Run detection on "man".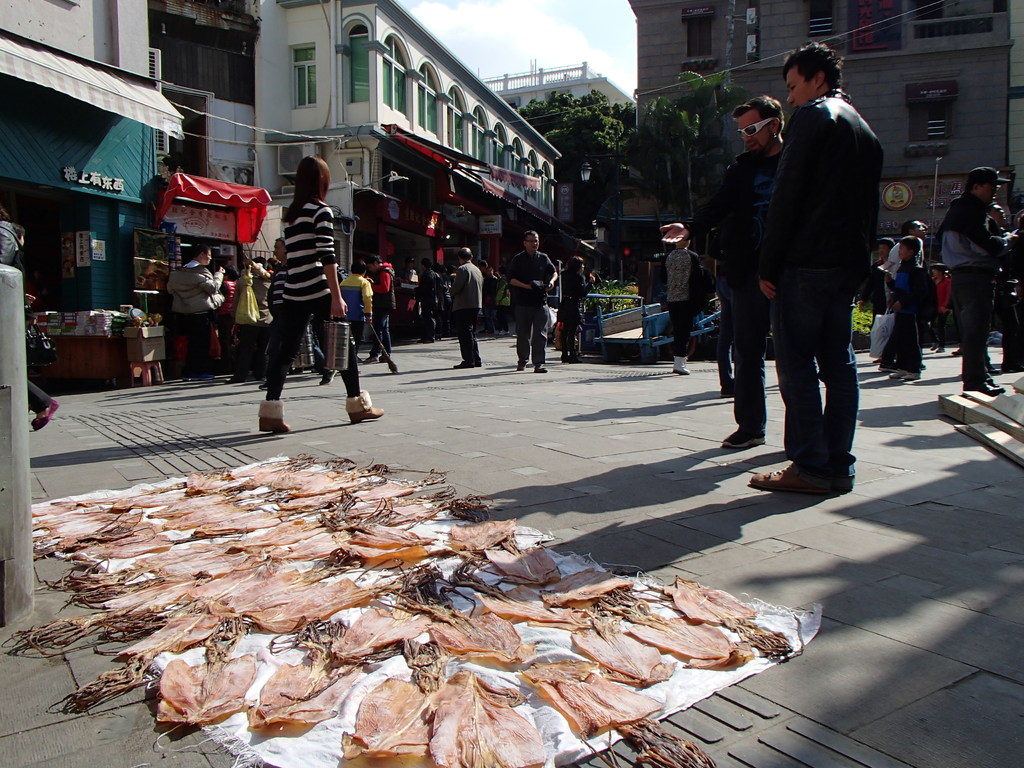
Result: box(170, 241, 228, 378).
